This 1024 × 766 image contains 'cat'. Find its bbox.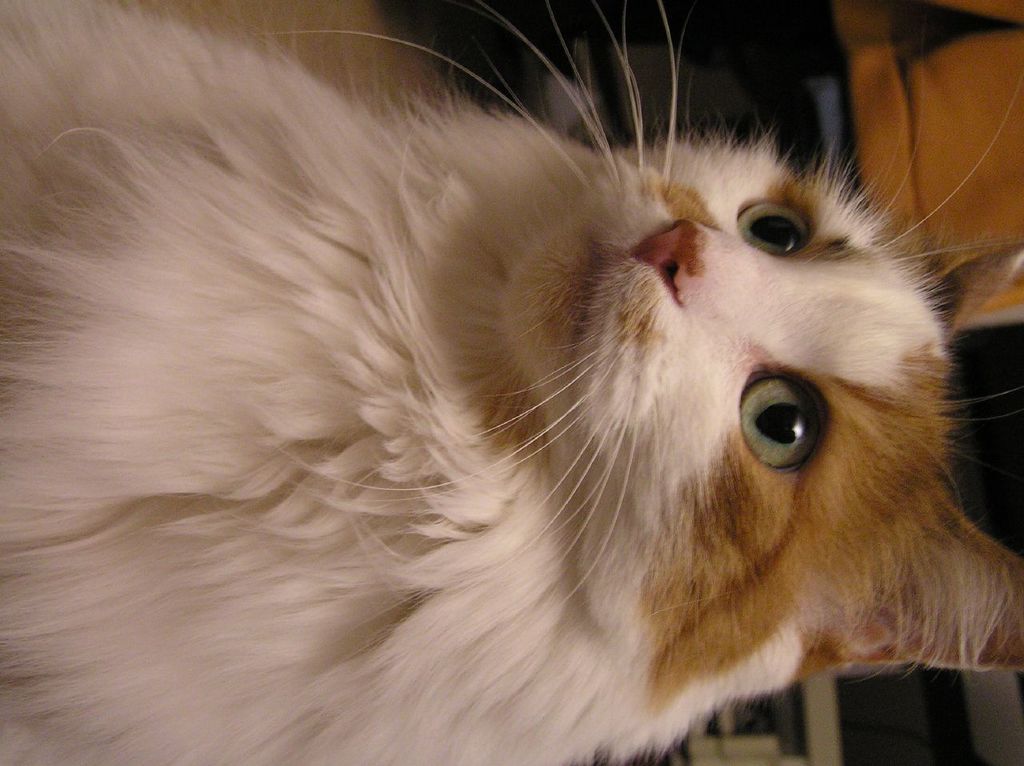
bbox=(0, 0, 1023, 765).
